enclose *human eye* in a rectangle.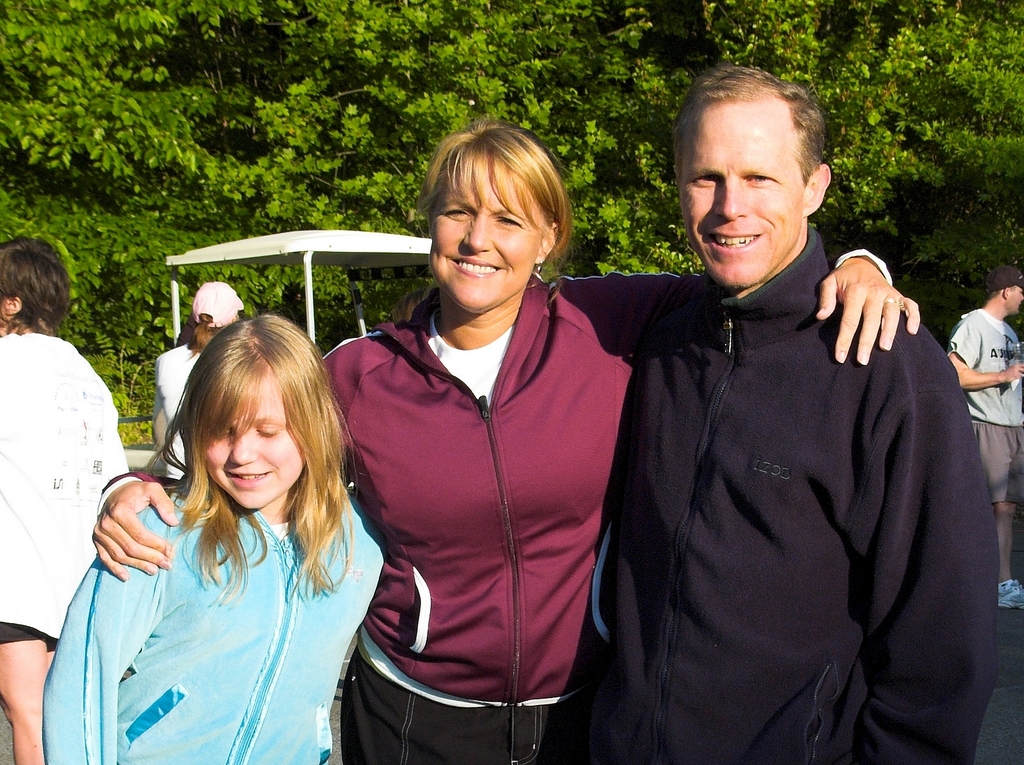
[x1=689, y1=170, x2=718, y2=187].
